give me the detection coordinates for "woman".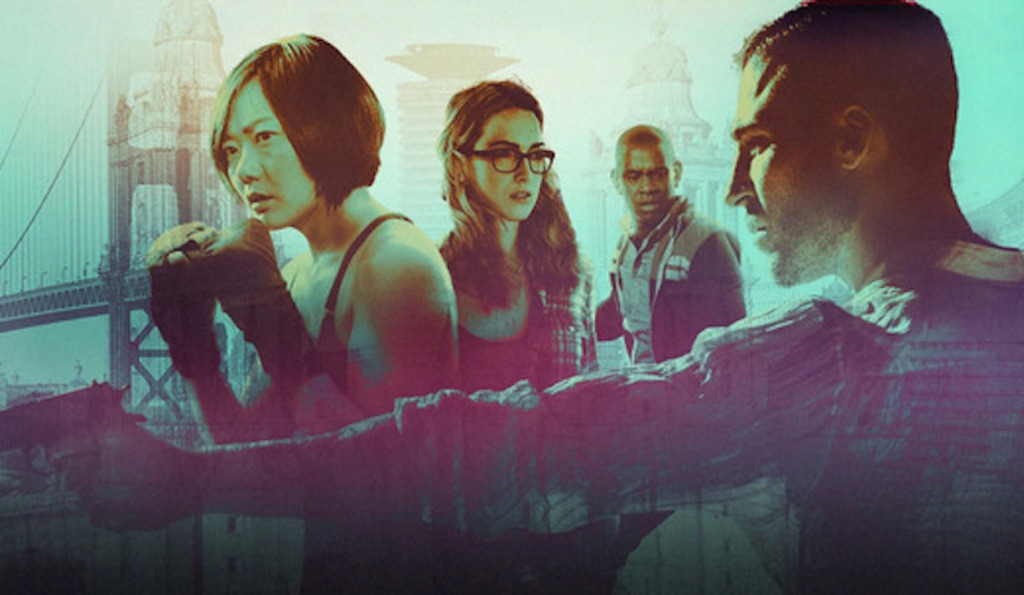
bbox=(146, 29, 465, 594).
